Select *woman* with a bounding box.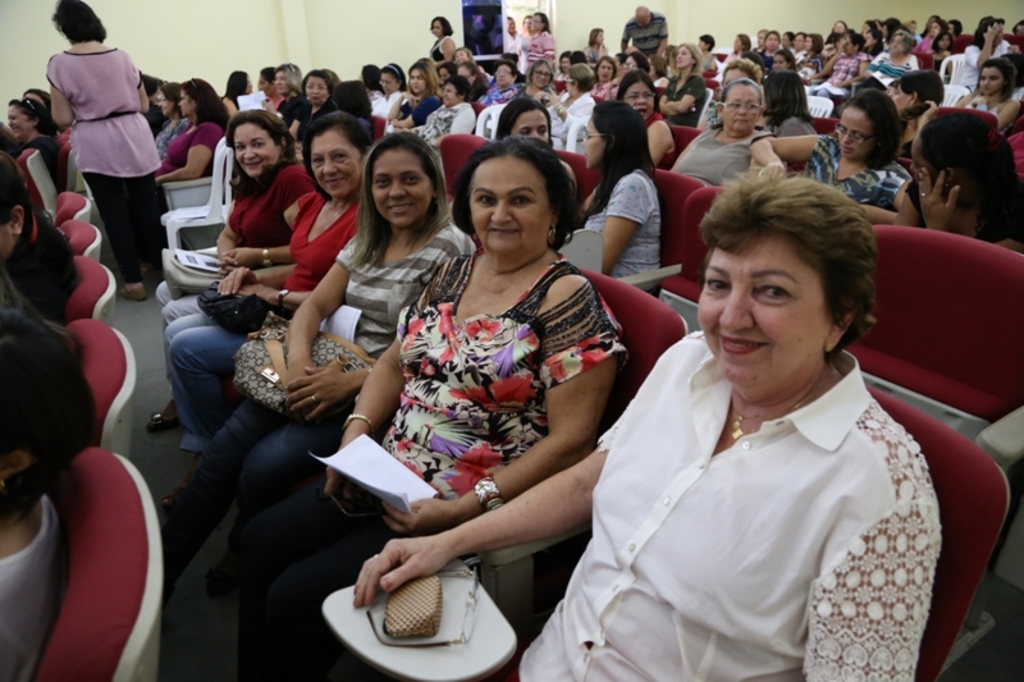
<bbox>280, 69, 334, 142</bbox>.
